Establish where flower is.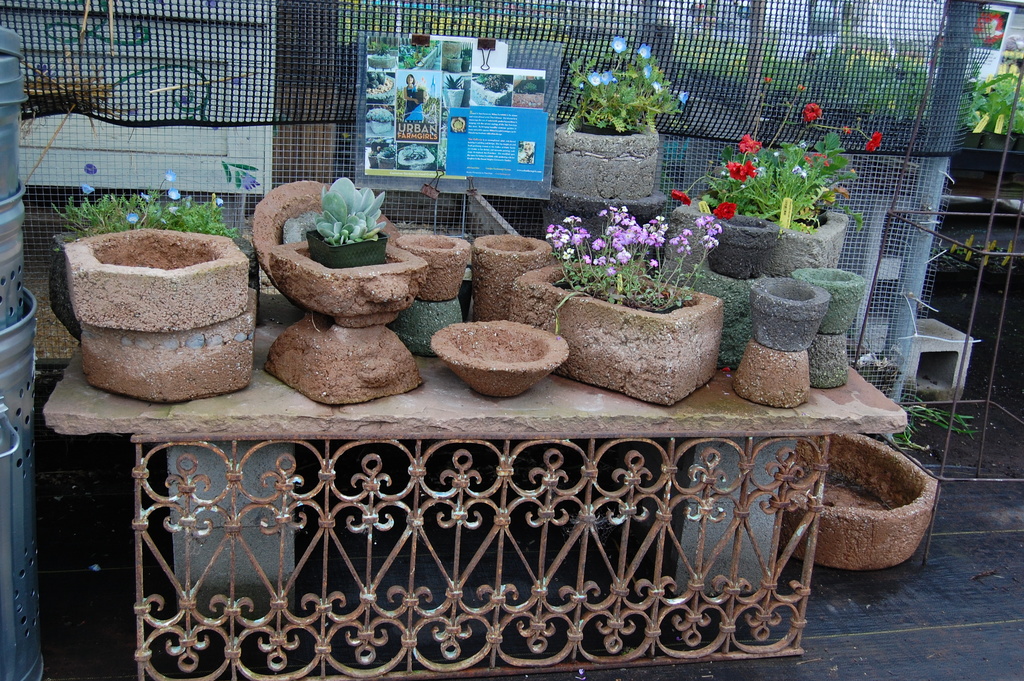
Established at left=600, top=67, right=612, bottom=88.
